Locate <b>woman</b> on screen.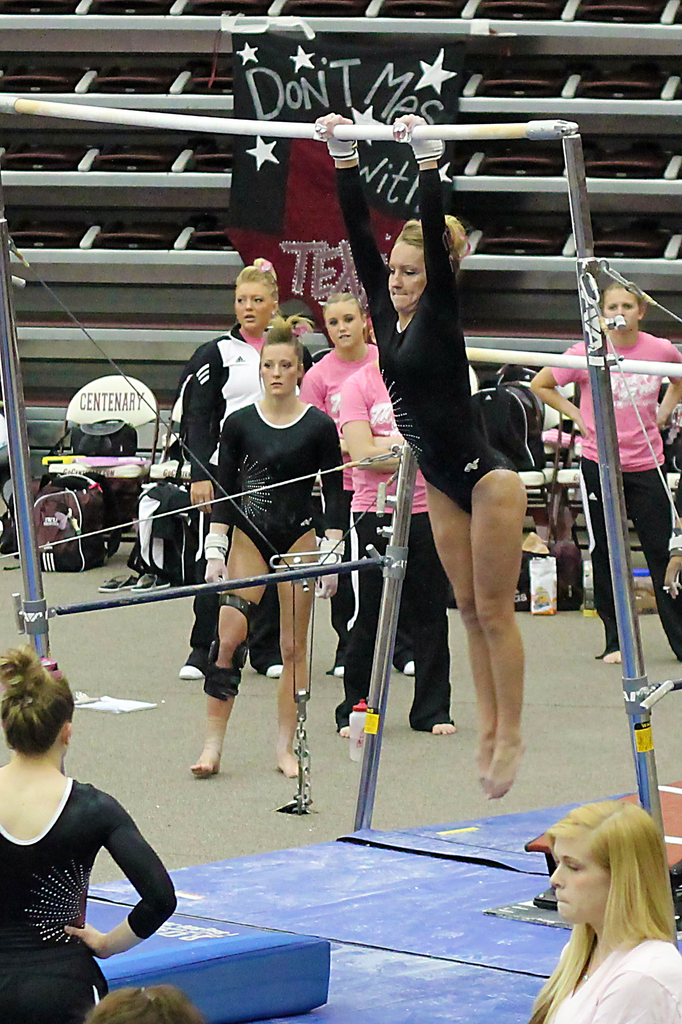
On screen at <region>331, 319, 461, 742</region>.
